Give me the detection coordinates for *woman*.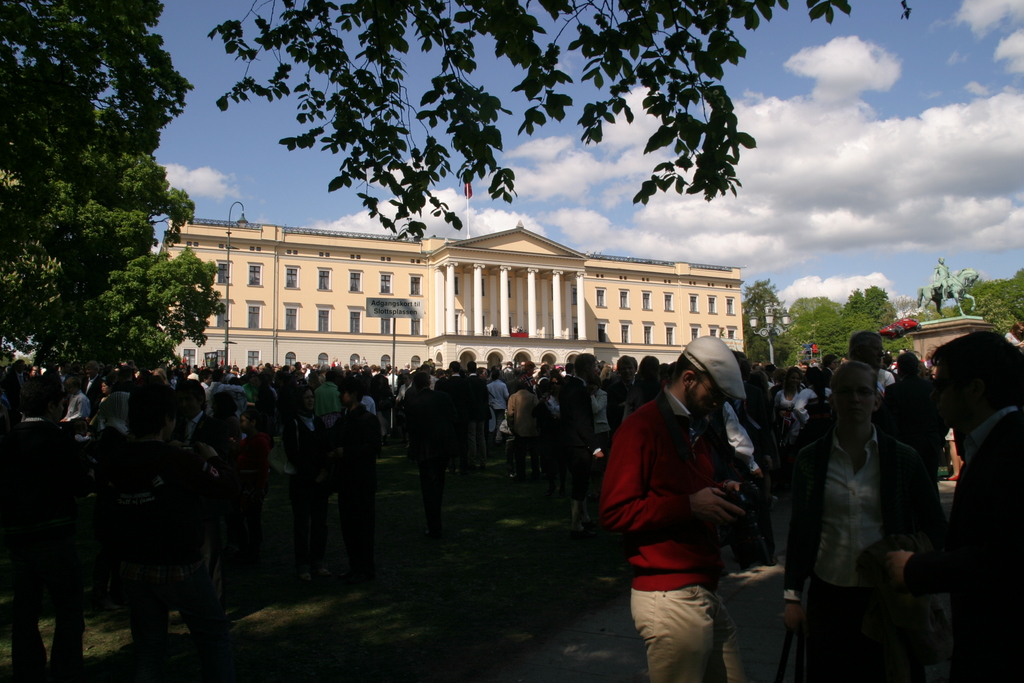
box=[93, 391, 130, 466].
